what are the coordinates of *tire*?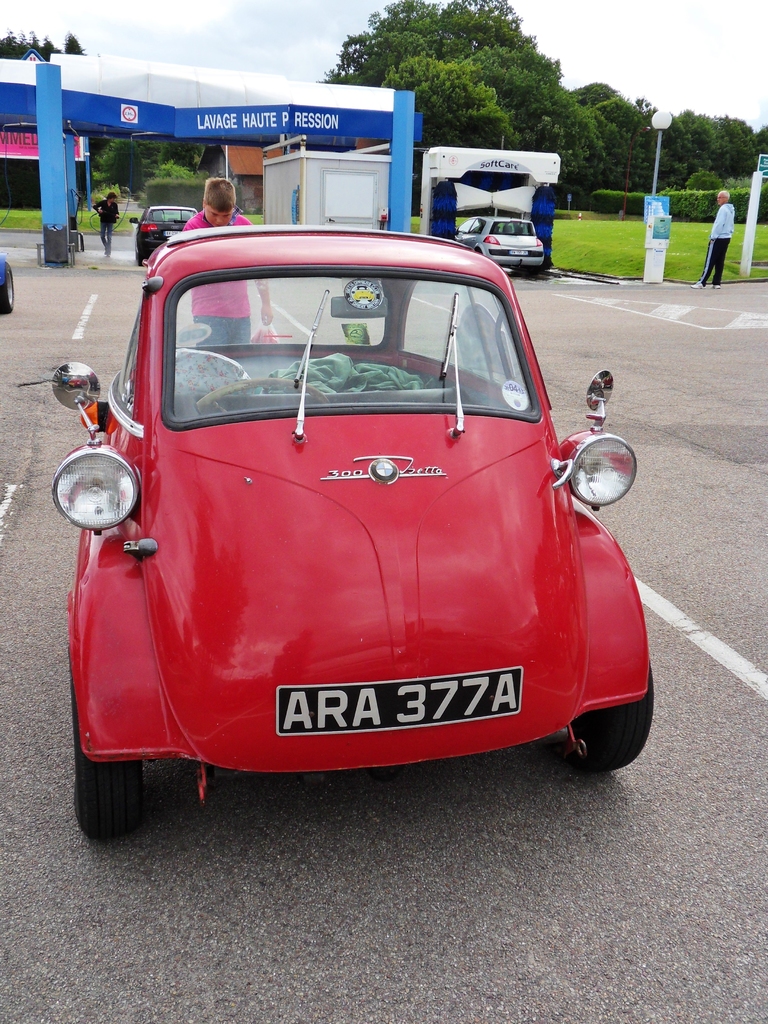
72, 743, 147, 842.
